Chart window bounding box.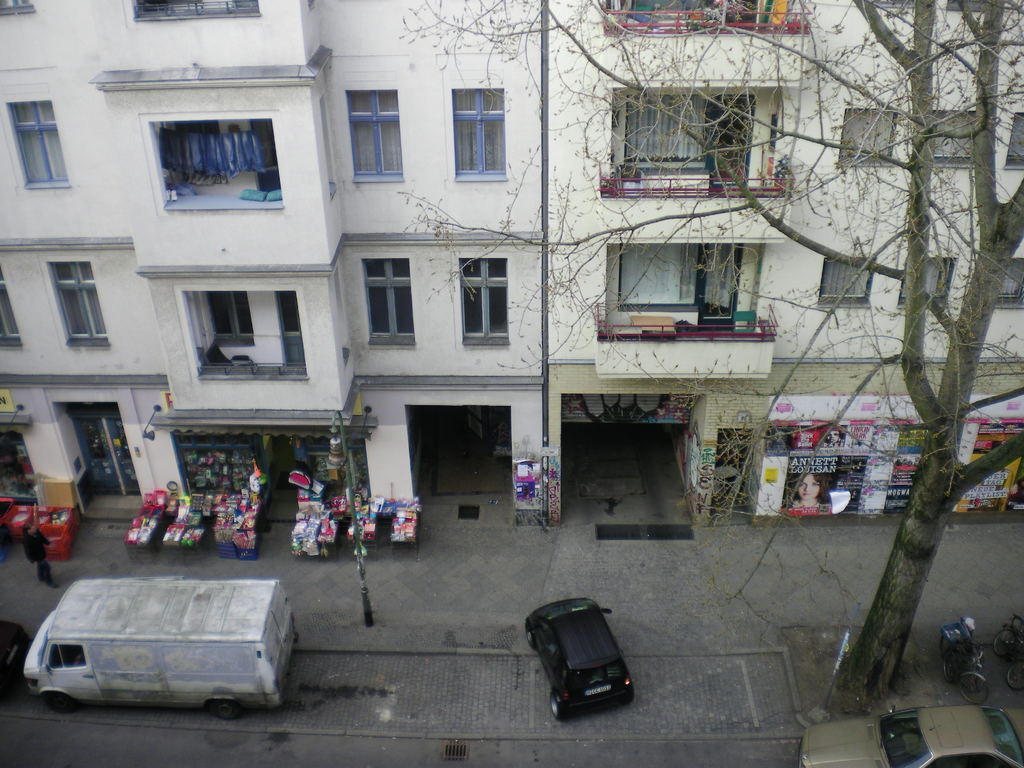
Charted: 1004,113,1023,172.
